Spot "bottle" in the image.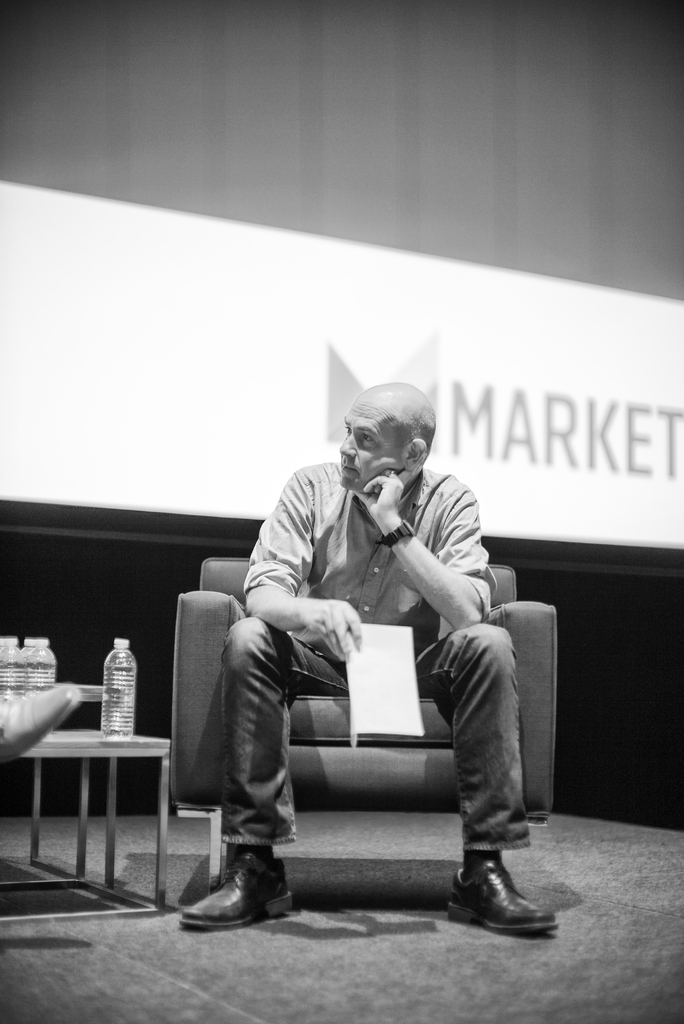
"bottle" found at <region>0, 631, 24, 717</region>.
